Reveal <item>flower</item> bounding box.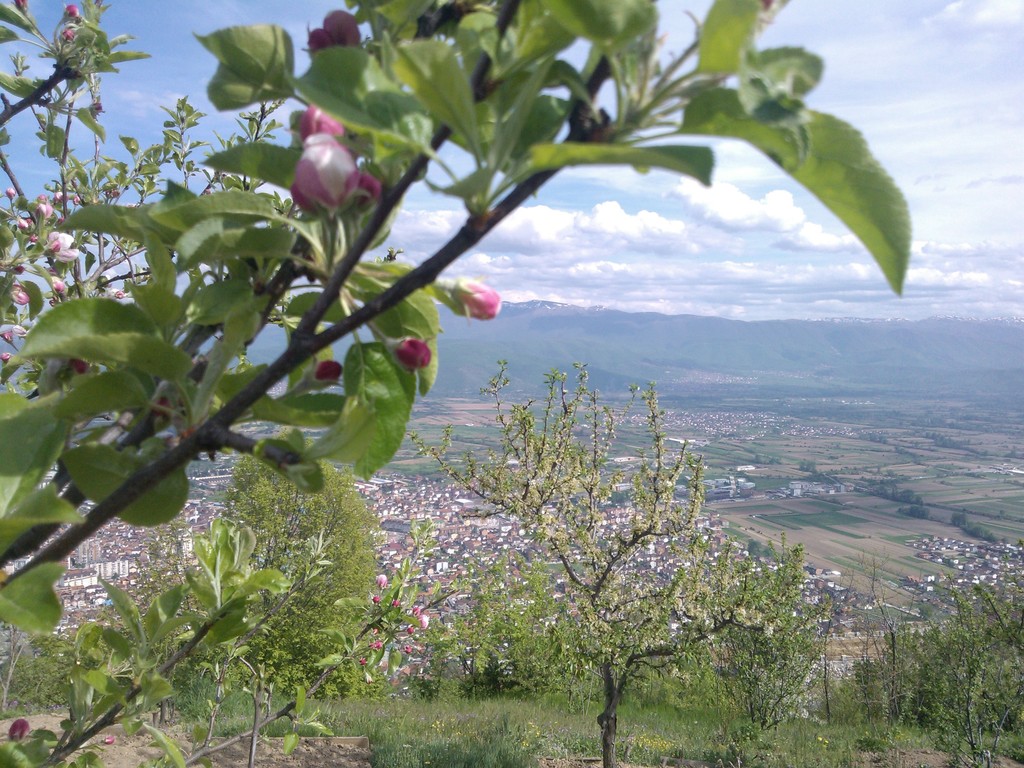
Revealed: {"left": 294, "top": 103, "right": 344, "bottom": 140}.
